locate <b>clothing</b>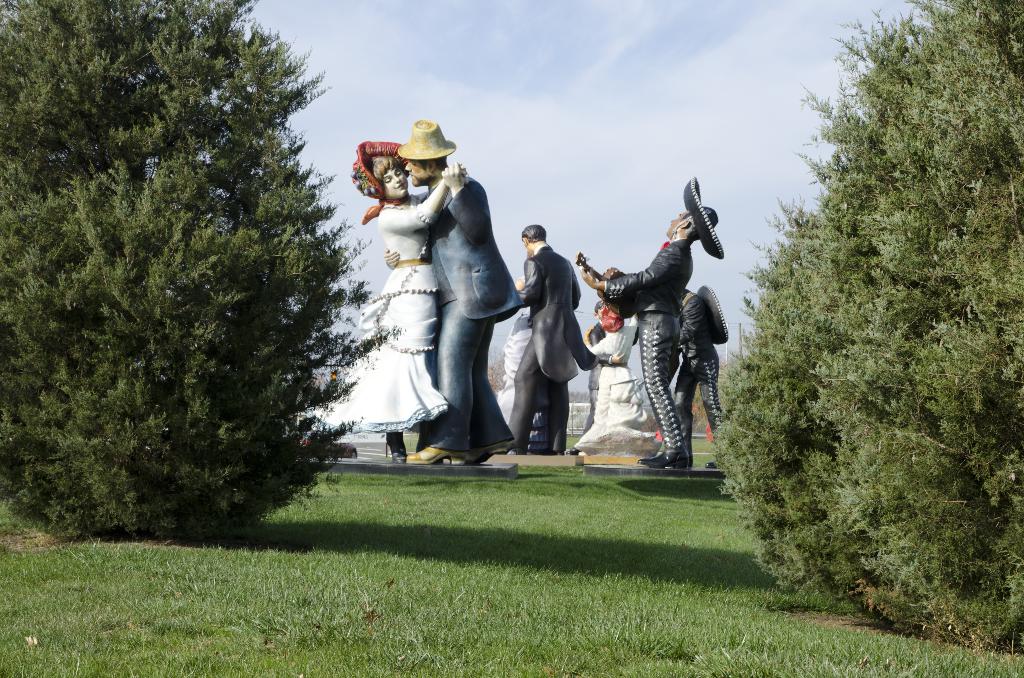
box(423, 152, 545, 457)
